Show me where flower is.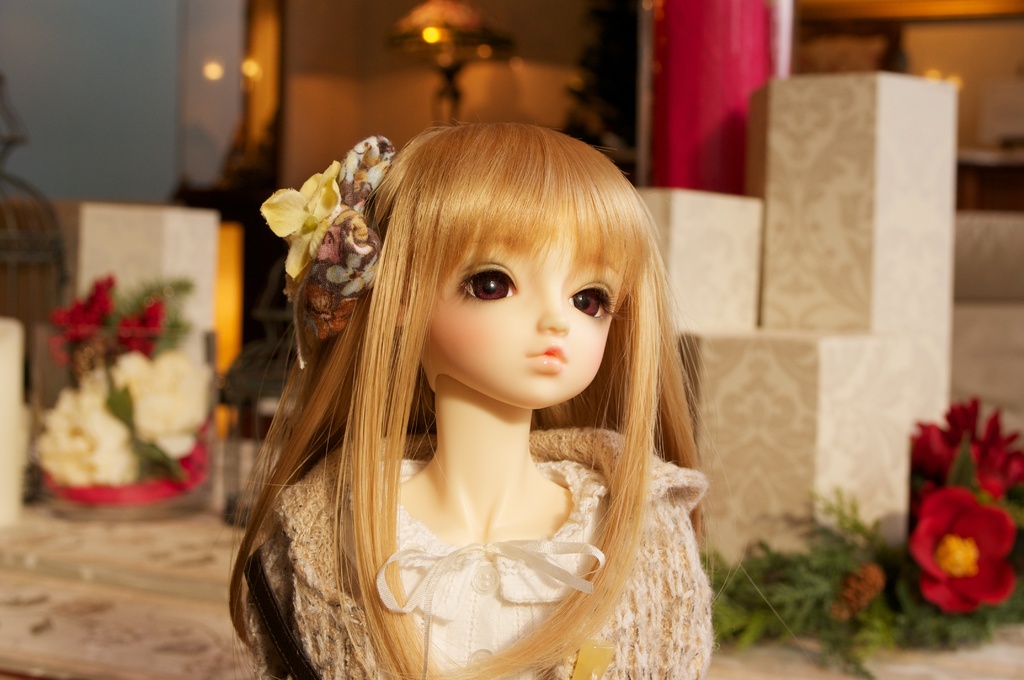
flower is at box(910, 394, 1023, 498).
